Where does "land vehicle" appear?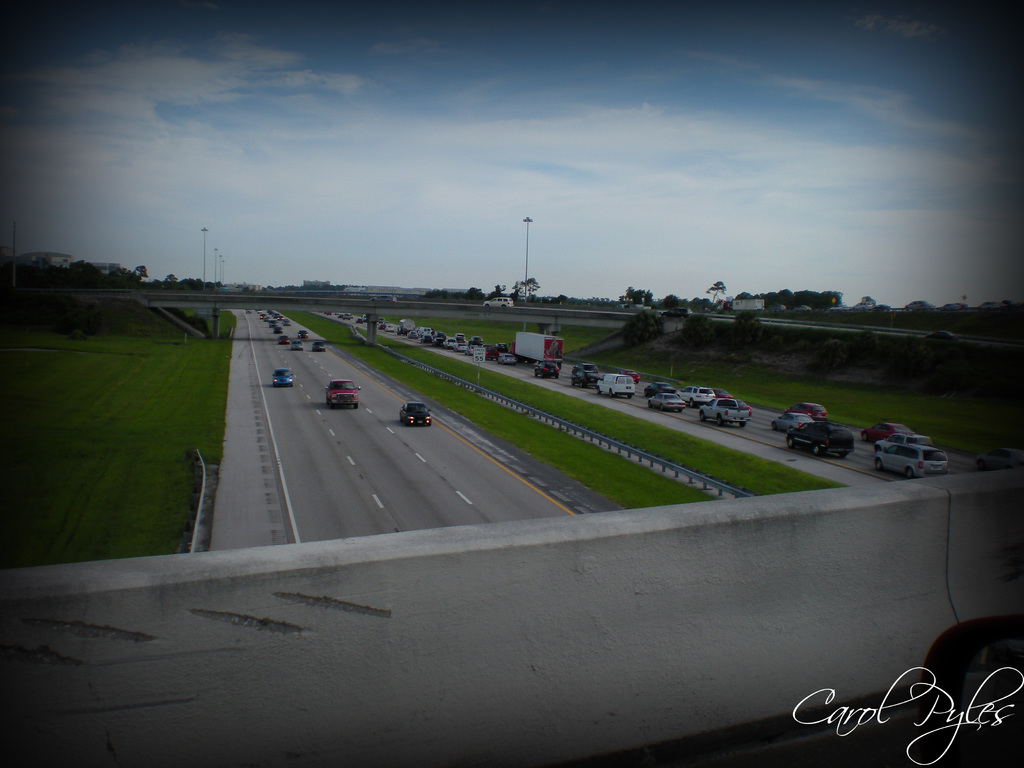
Appears at x1=271, y1=368, x2=296, y2=388.
